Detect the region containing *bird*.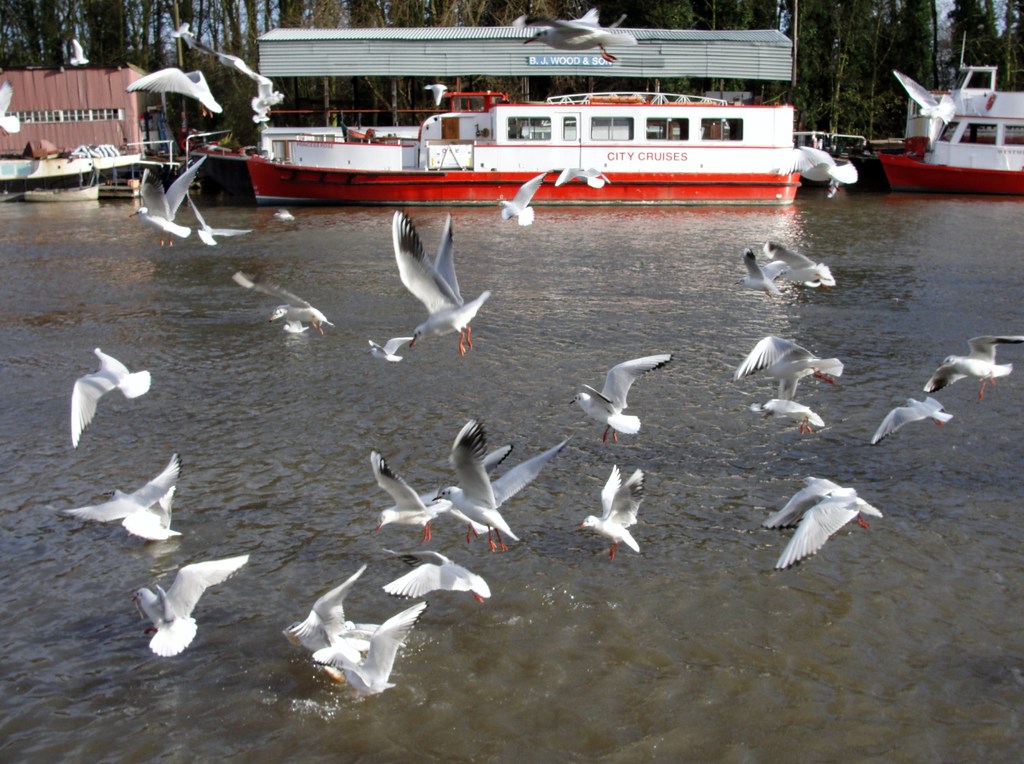
[left=521, top=12, right=636, bottom=63].
